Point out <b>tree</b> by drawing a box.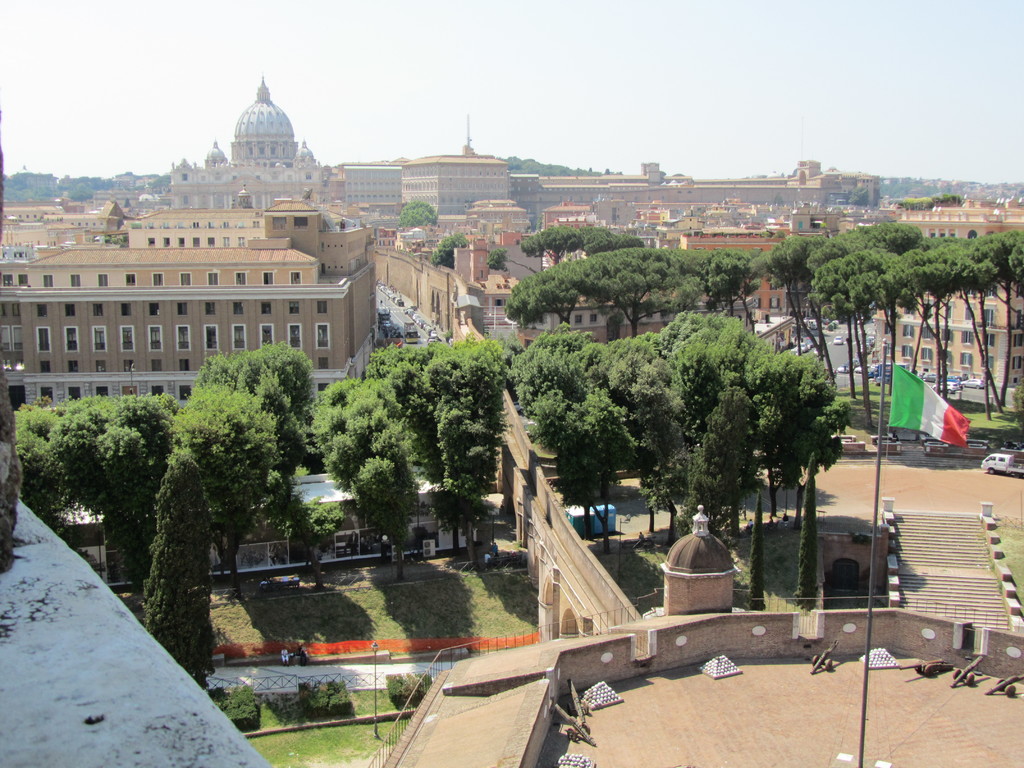
locate(757, 233, 824, 326).
